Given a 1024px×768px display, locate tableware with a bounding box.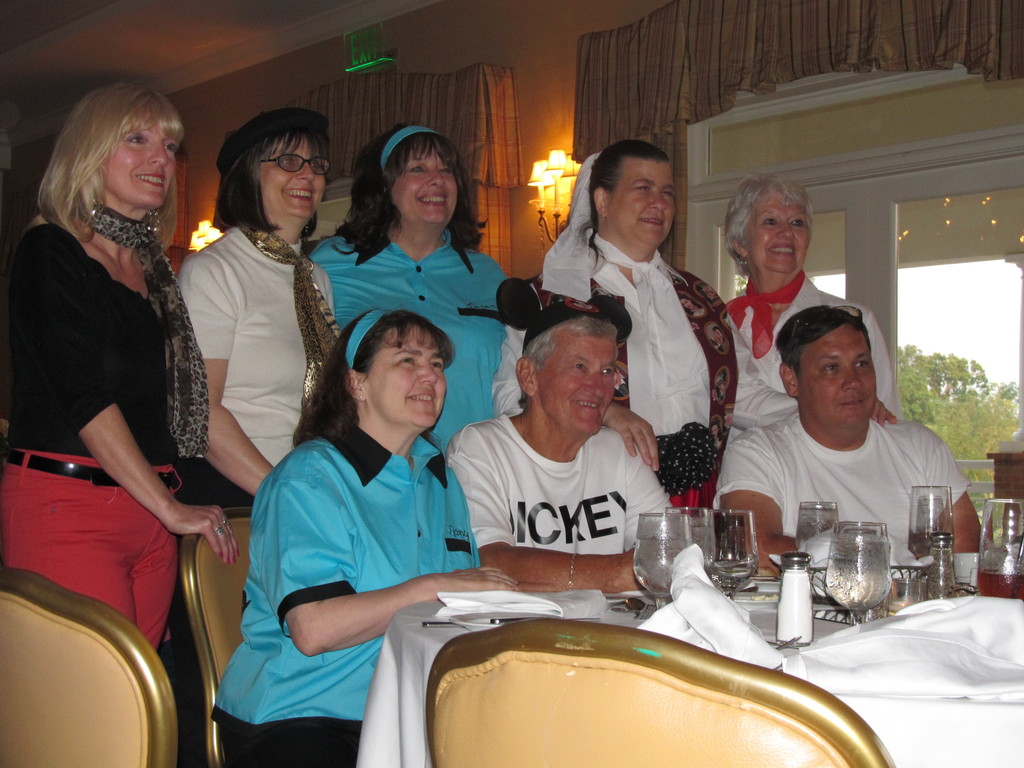
Located: rect(630, 511, 689, 614).
